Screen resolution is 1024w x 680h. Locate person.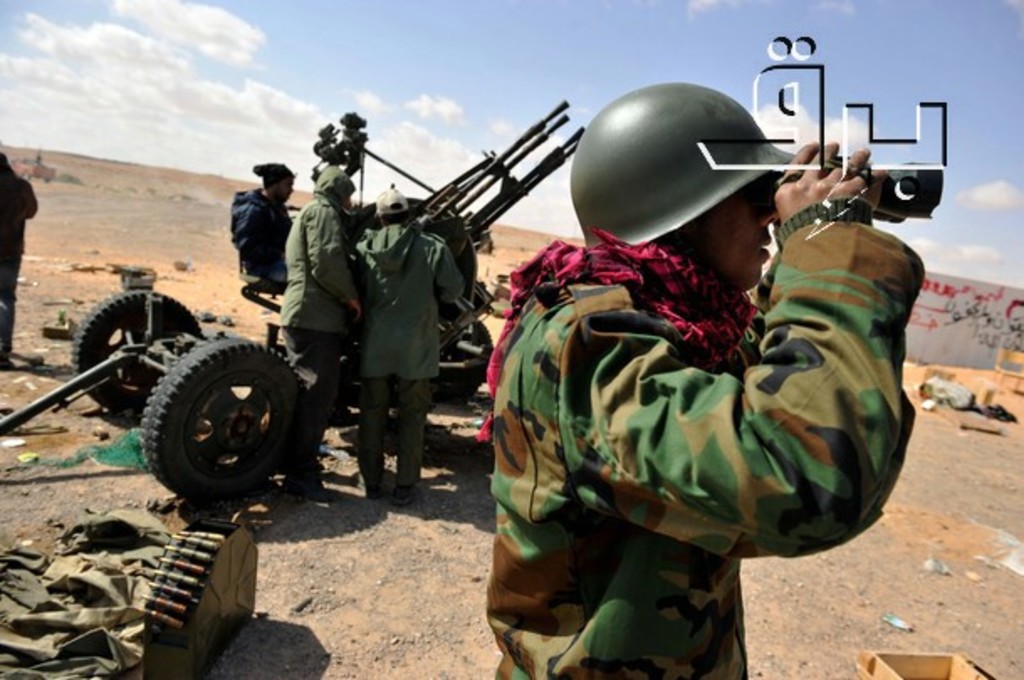
[x1=233, y1=160, x2=297, y2=284].
